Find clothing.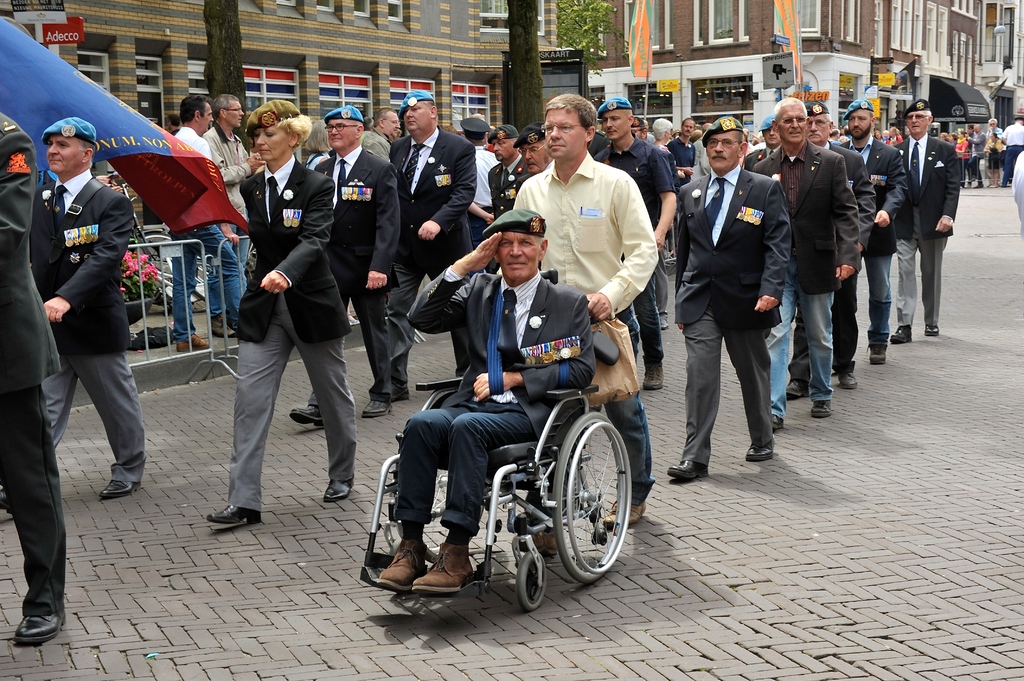
rect(817, 141, 877, 384).
